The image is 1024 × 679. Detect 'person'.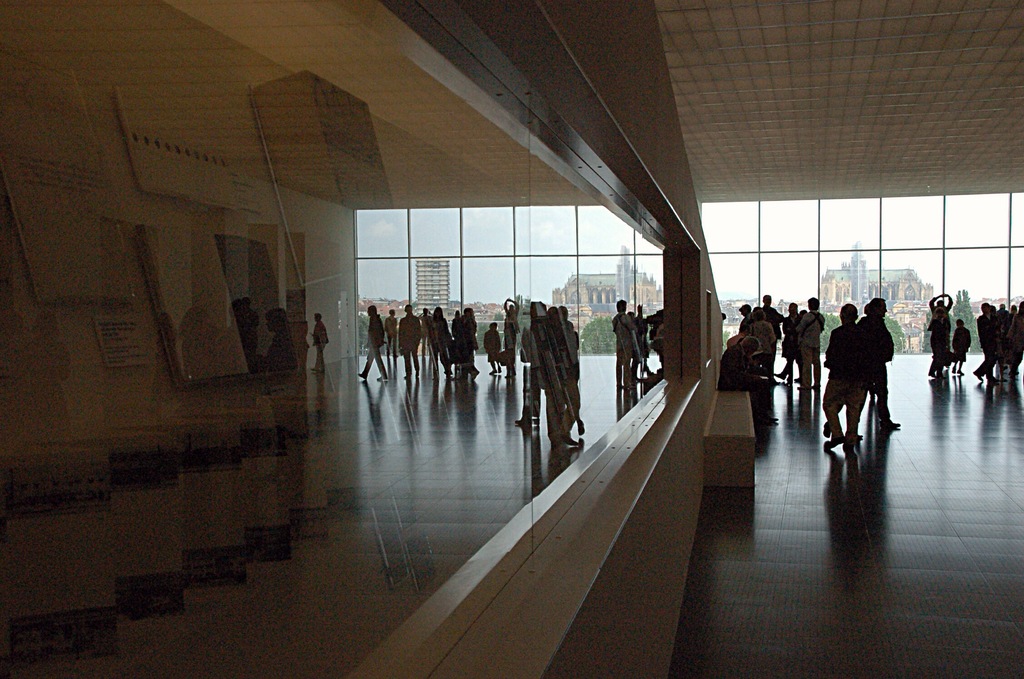
Detection: x1=792, y1=297, x2=822, y2=384.
